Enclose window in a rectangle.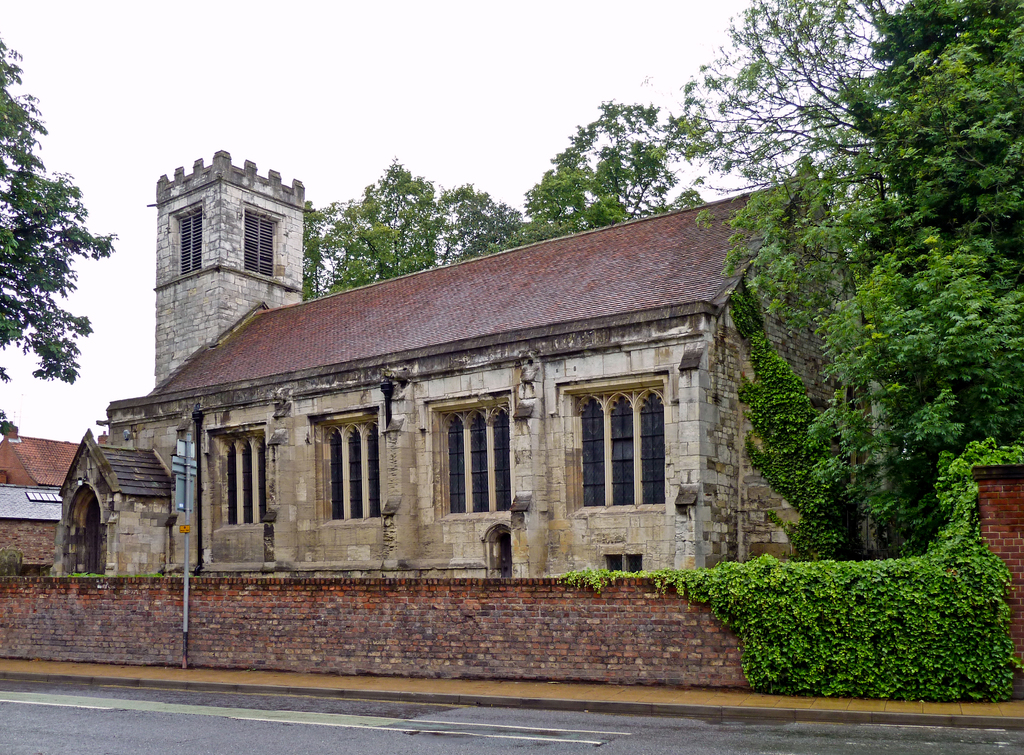
box(245, 206, 275, 280).
